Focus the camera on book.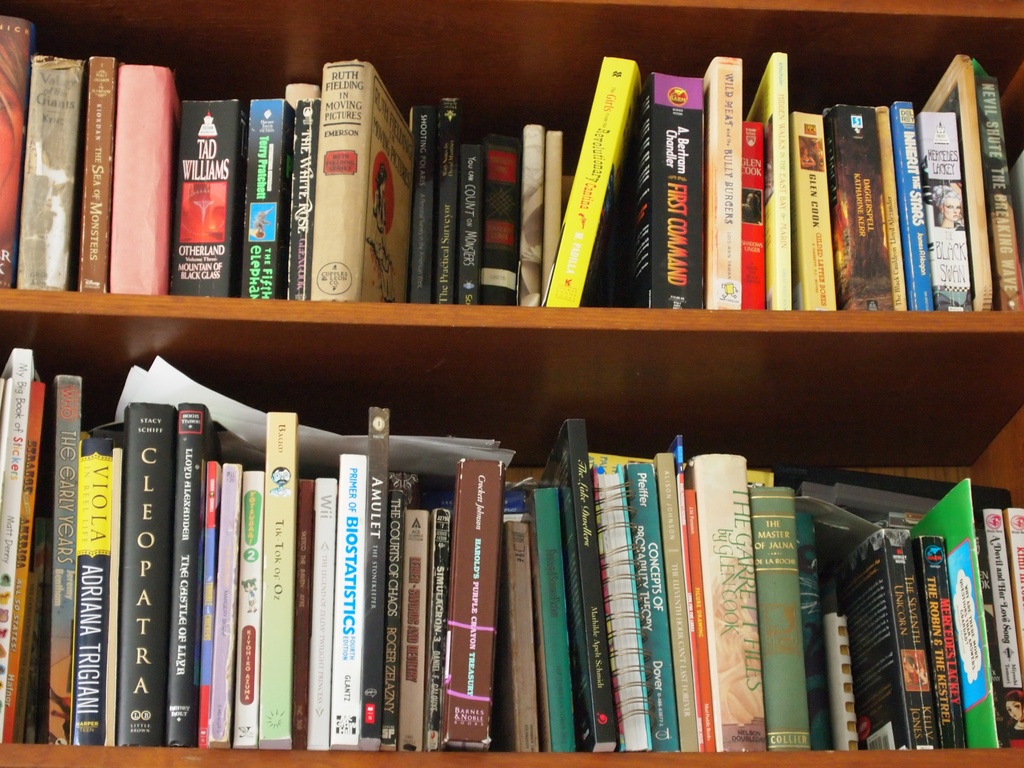
Focus region: bbox=[6, 385, 39, 737].
